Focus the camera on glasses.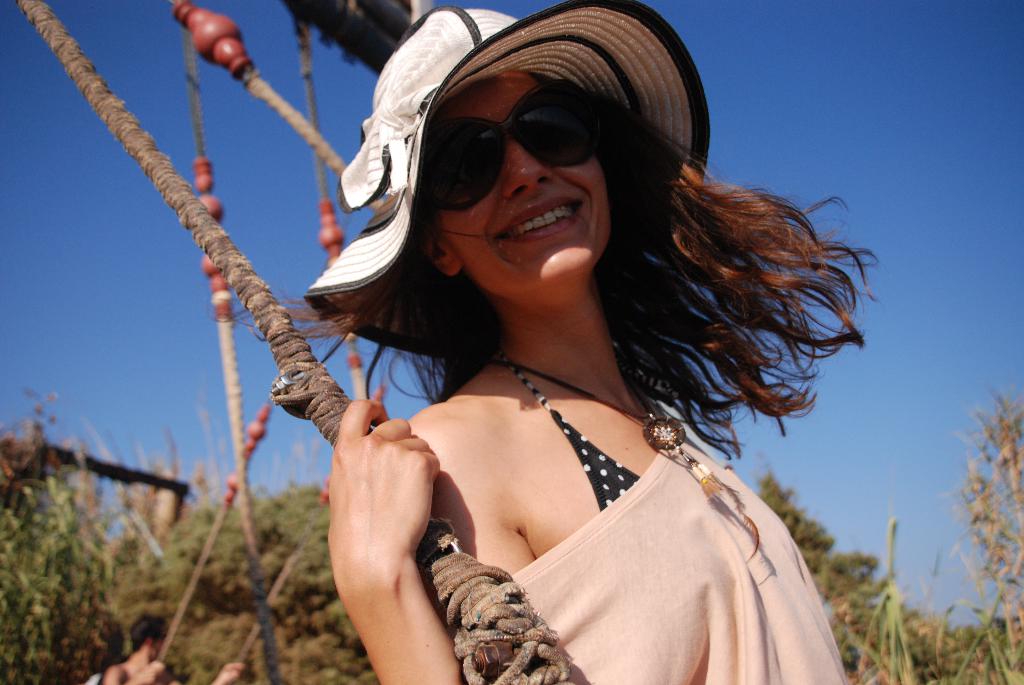
Focus region: left=416, top=78, right=605, bottom=210.
